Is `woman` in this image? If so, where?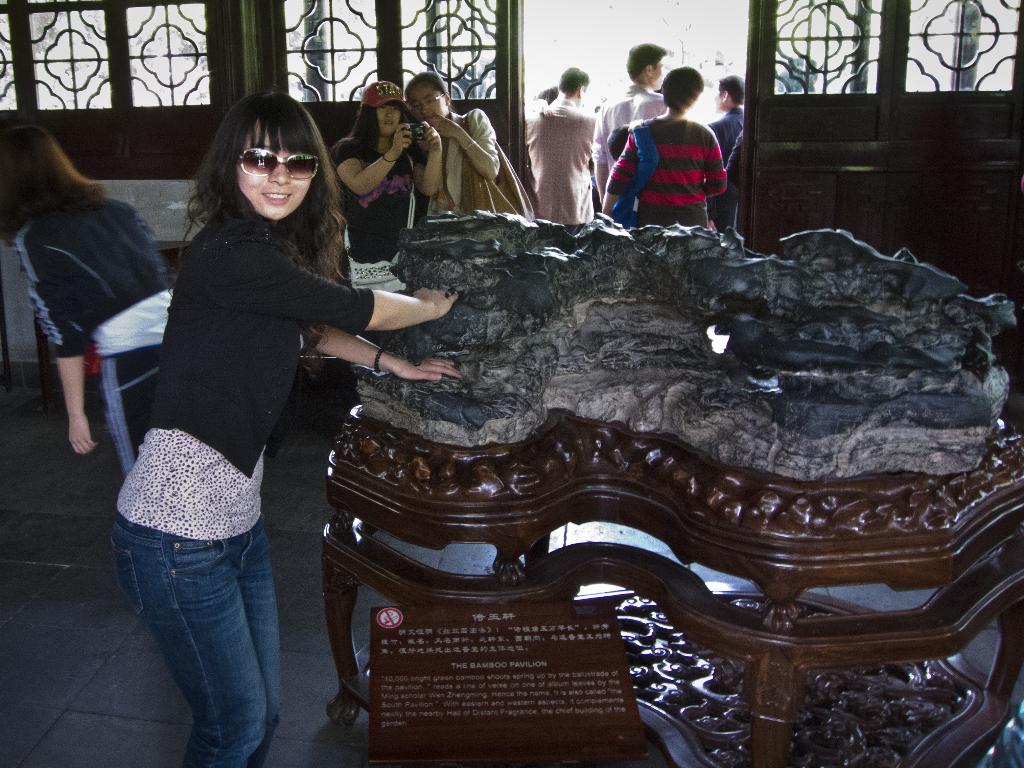
Yes, at box(416, 69, 536, 228).
